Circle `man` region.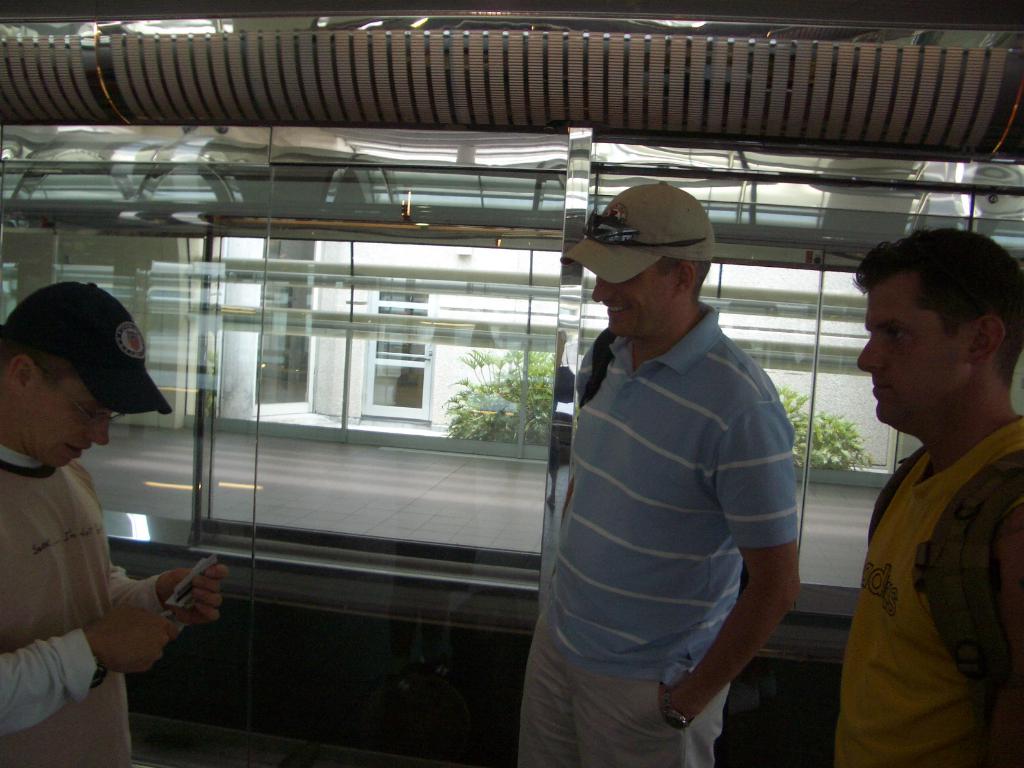
Region: [x1=828, y1=227, x2=1023, y2=767].
